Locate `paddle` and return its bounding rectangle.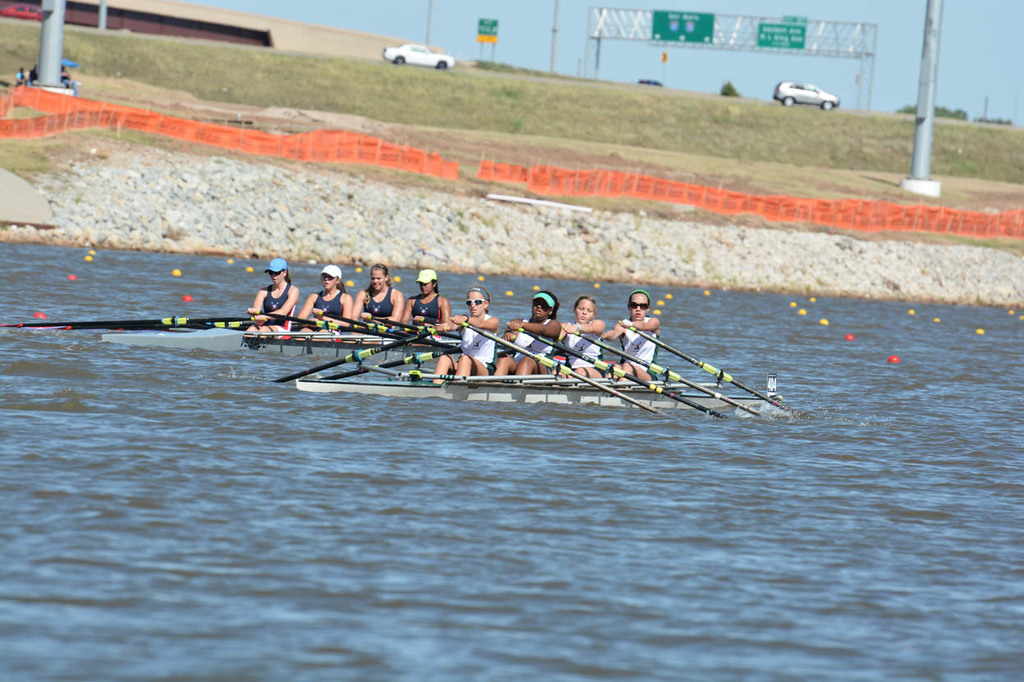
(x1=498, y1=346, x2=521, y2=357).
